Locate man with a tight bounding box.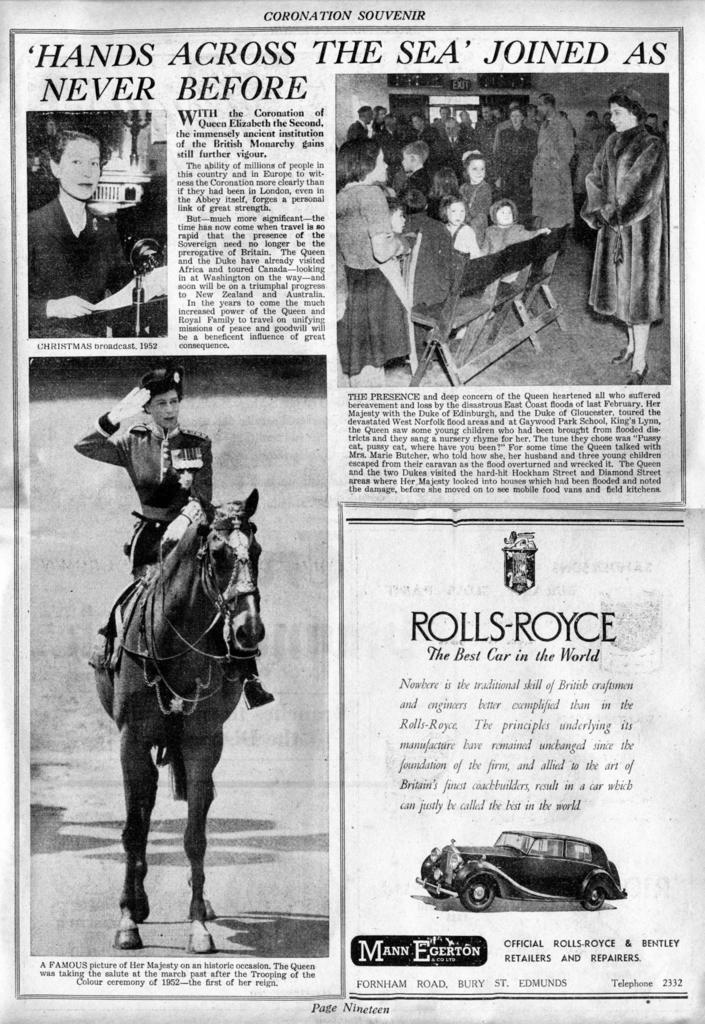
l=438, t=115, r=469, b=178.
